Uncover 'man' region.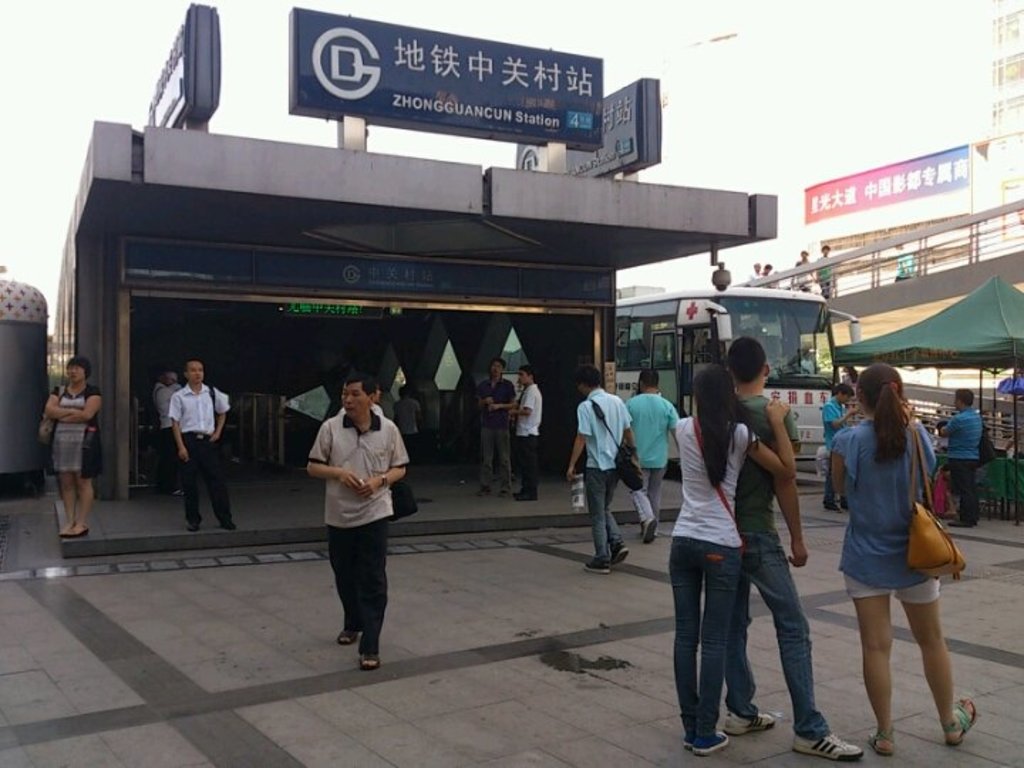
Uncovered: locate(710, 343, 863, 761).
